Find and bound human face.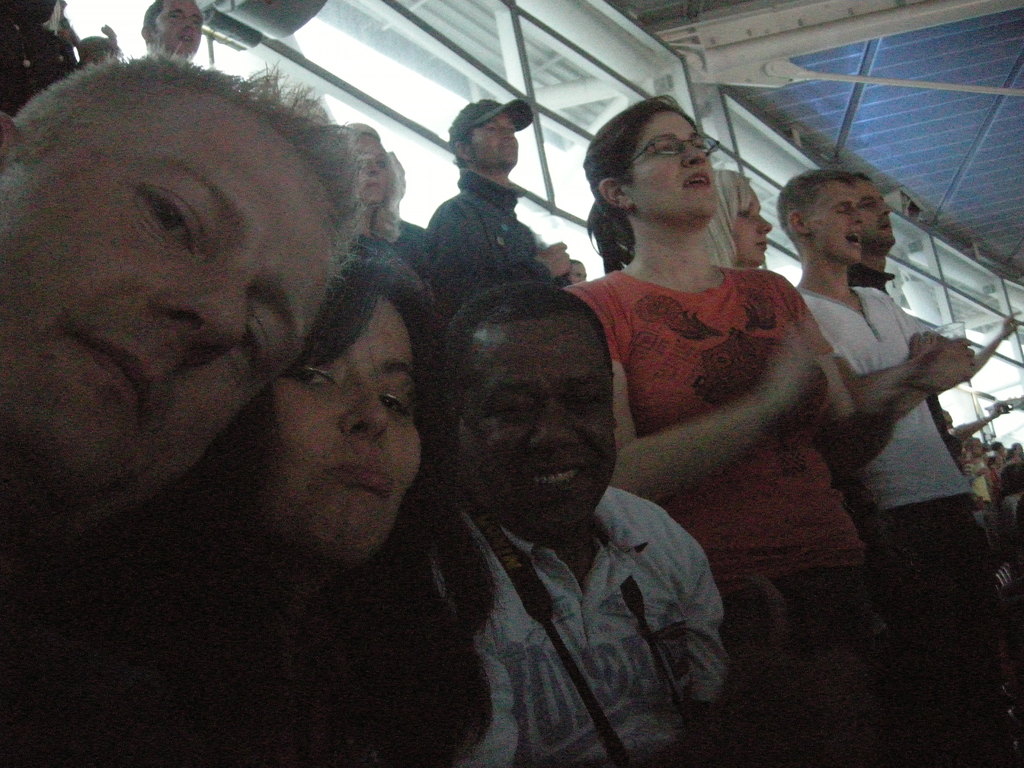
Bound: l=807, t=183, r=863, b=264.
